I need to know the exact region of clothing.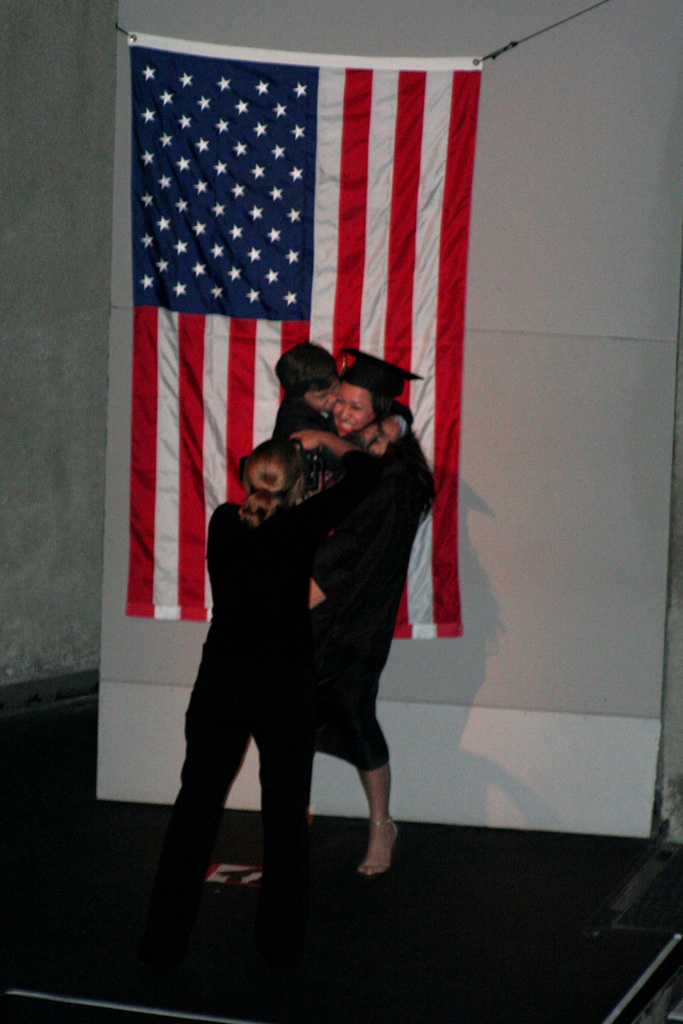
Region: locate(299, 425, 437, 783).
